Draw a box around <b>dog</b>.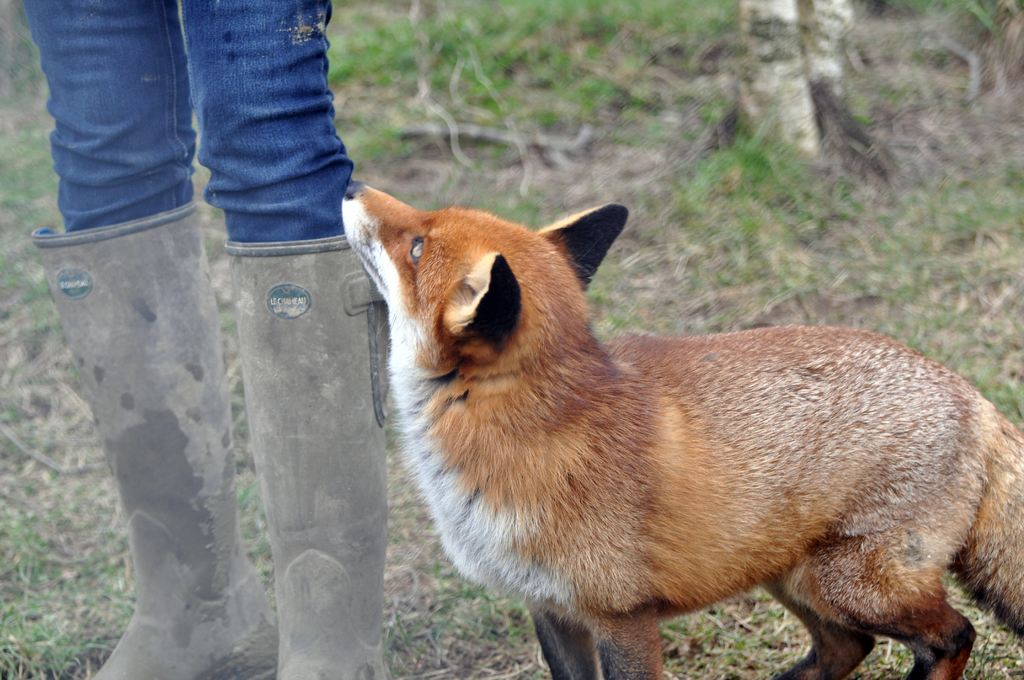
<box>342,180,1023,679</box>.
